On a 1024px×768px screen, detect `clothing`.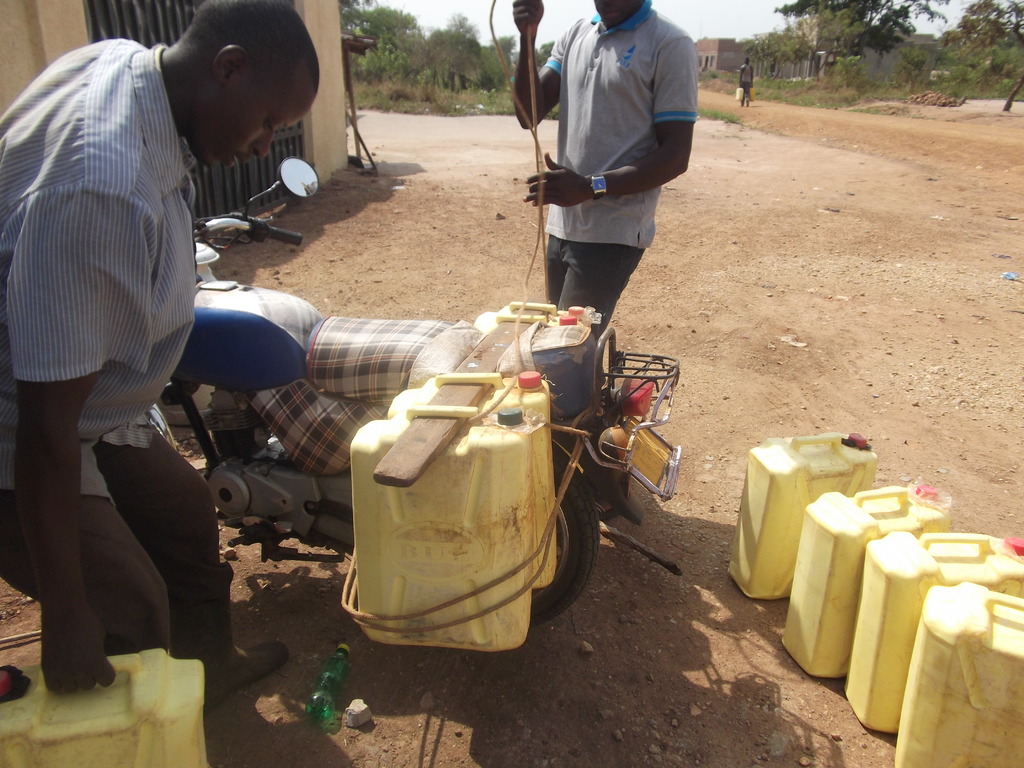
0 38 225 653.
